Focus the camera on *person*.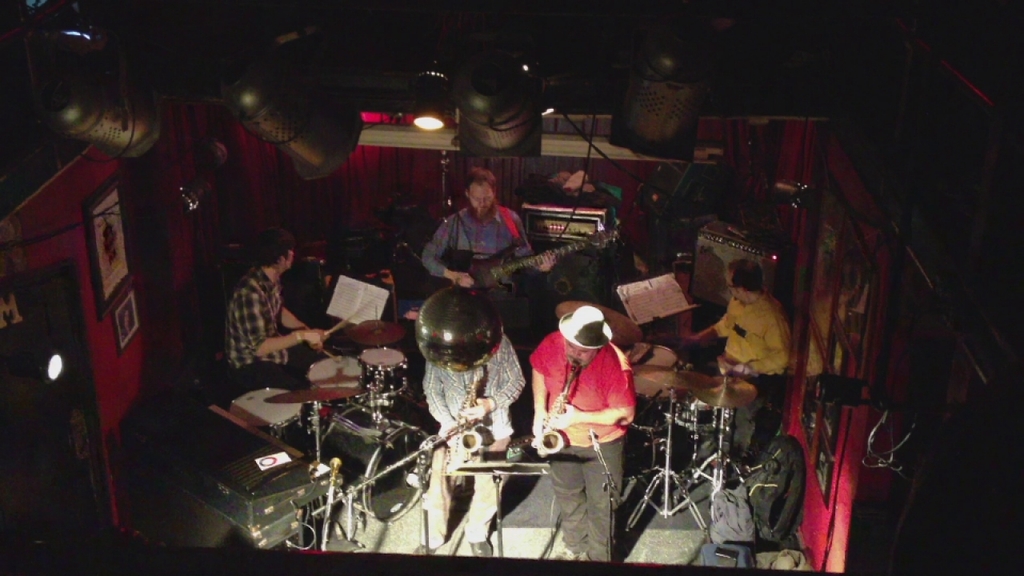
Focus region: {"x1": 531, "y1": 274, "x2": 633, "y2": 538}.
